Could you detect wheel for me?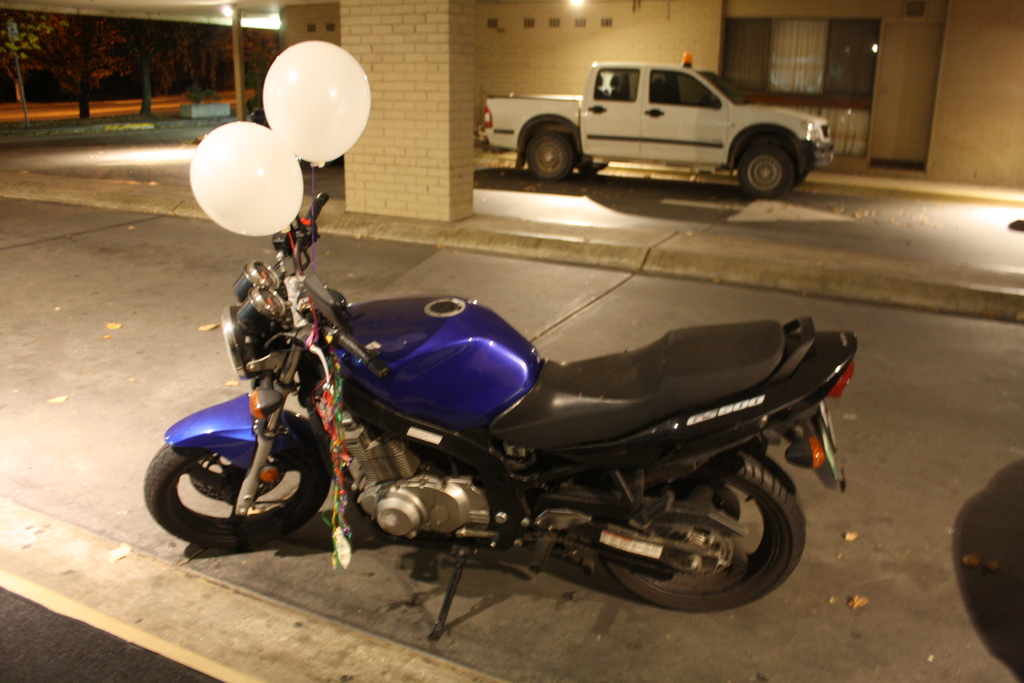
Detection result: 525/131/573/181.
